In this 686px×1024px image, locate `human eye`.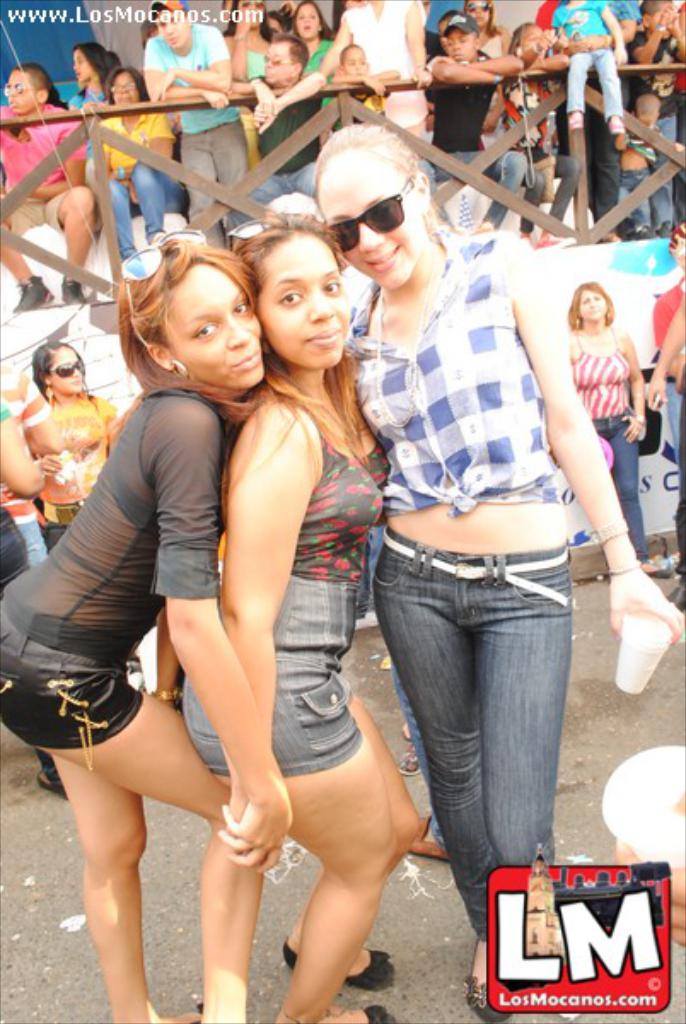
Bounding box: detection(273, 285, 302, 311).
